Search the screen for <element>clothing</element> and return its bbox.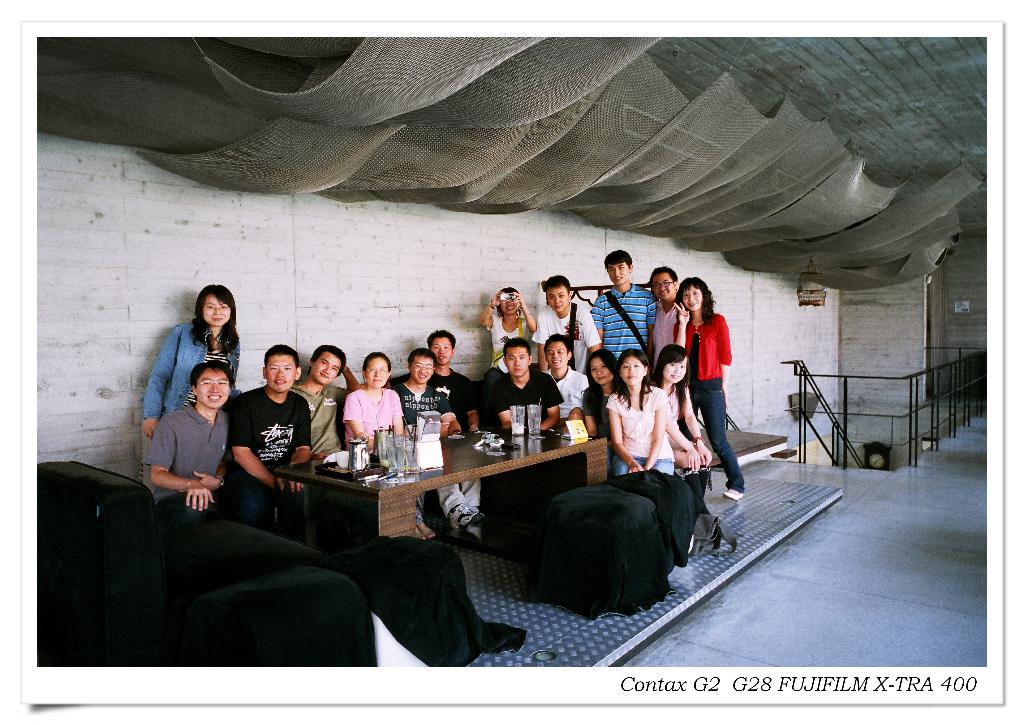
Found: pyautogui.locateOnScreen(138, 325, 243, 498).
